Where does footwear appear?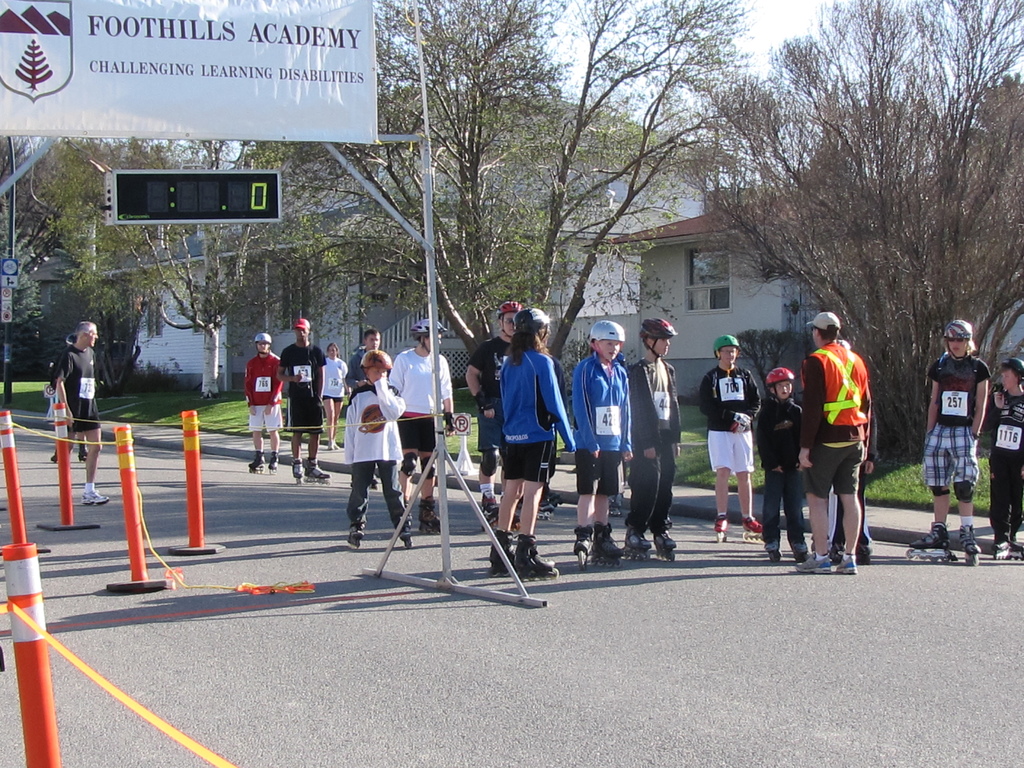
Appears at box(764, 539, 781, 550).
